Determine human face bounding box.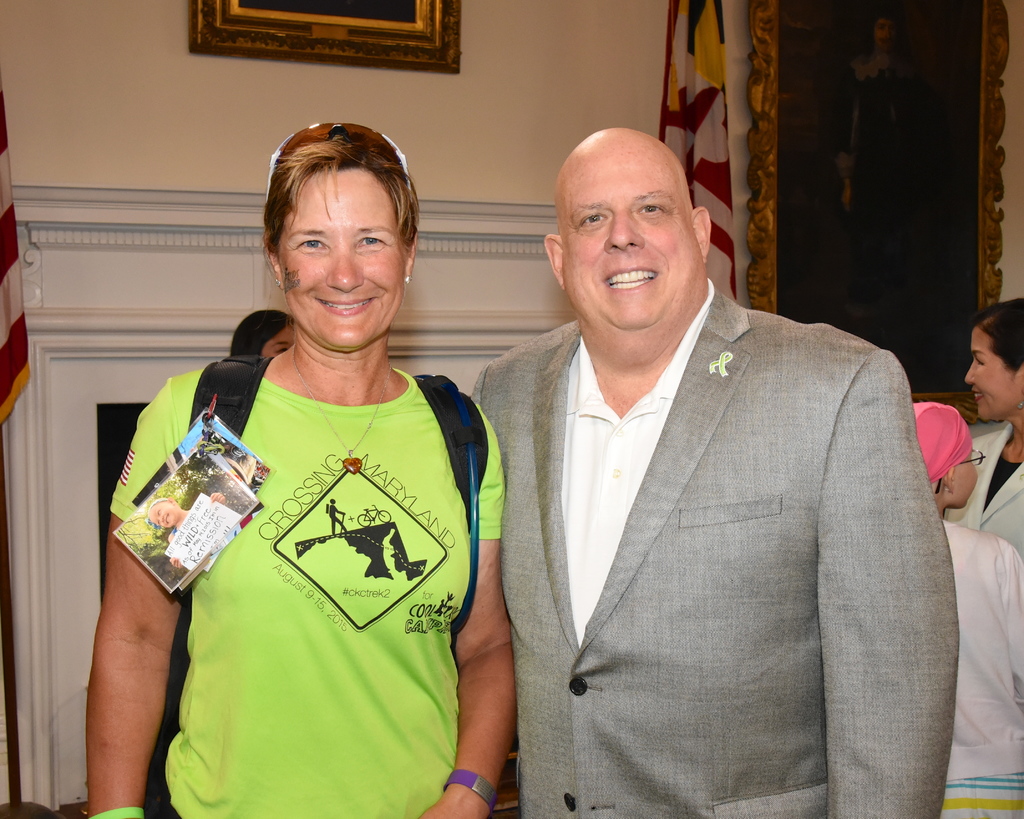
Determined: 148/503/177/528.
